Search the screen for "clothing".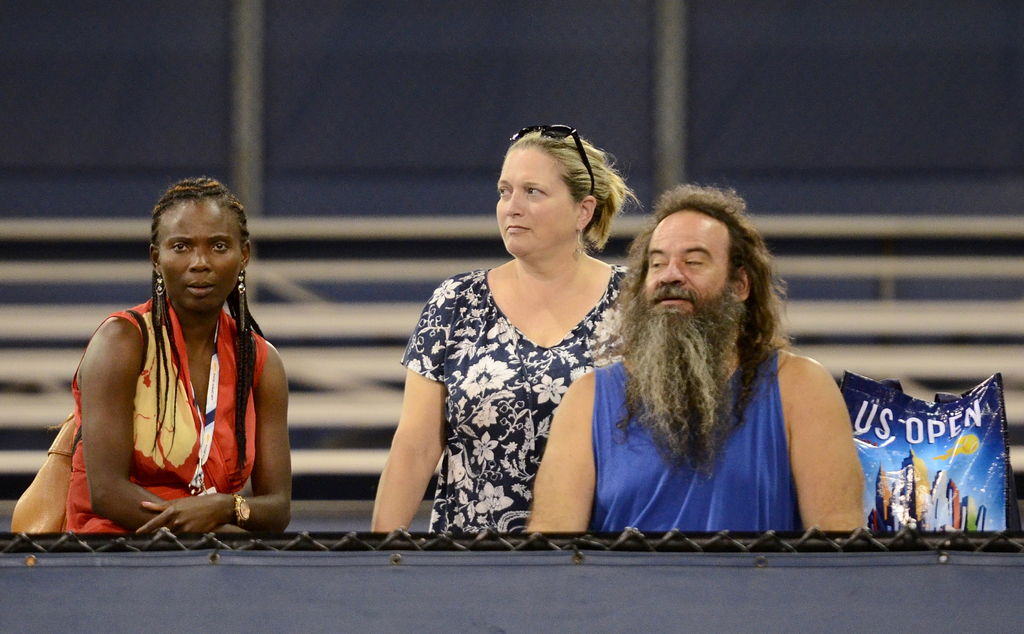
Found at 396, 258, 637, 533.
